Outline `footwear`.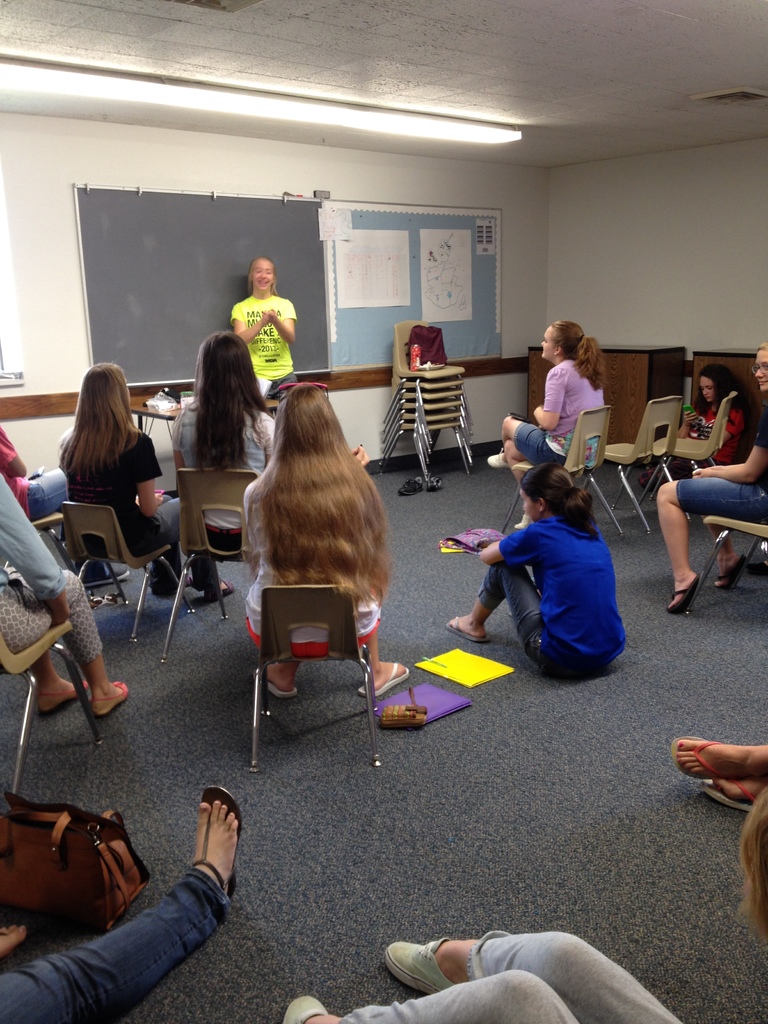
Outline: 88,683,126,719.
